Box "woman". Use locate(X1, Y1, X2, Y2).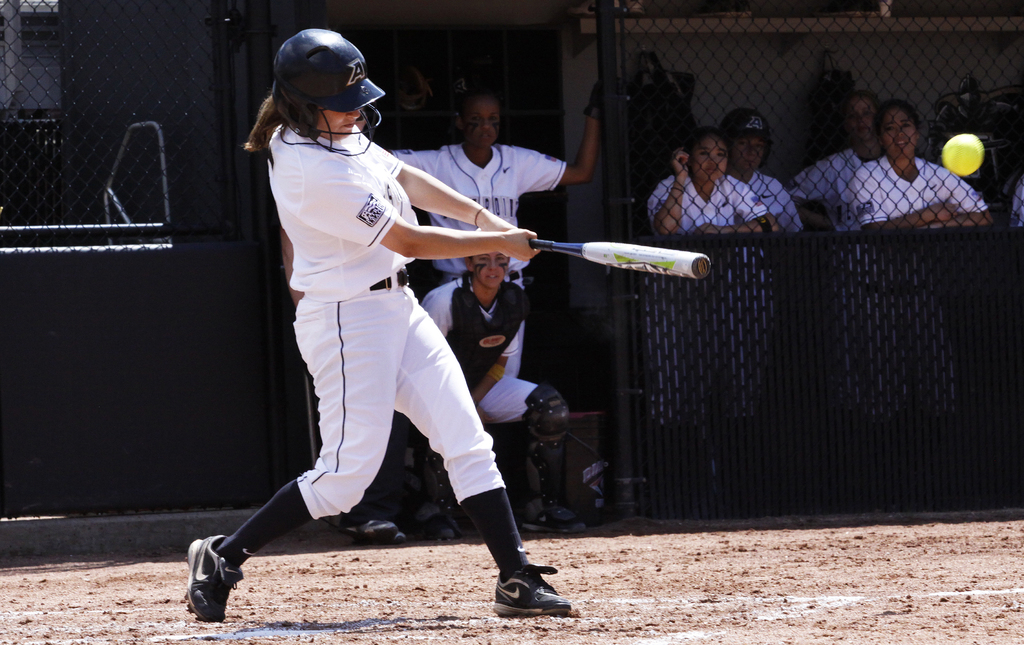
locate(786, 88, 887, 233).
